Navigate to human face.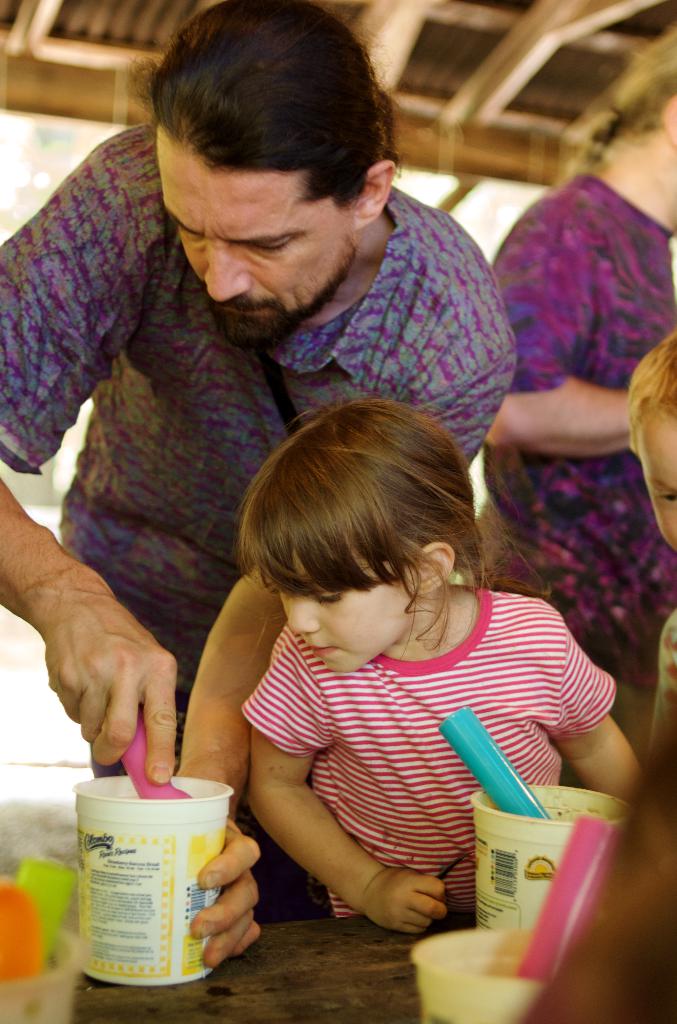
Navigation target: l=636, t=428, r=676, b=557.
